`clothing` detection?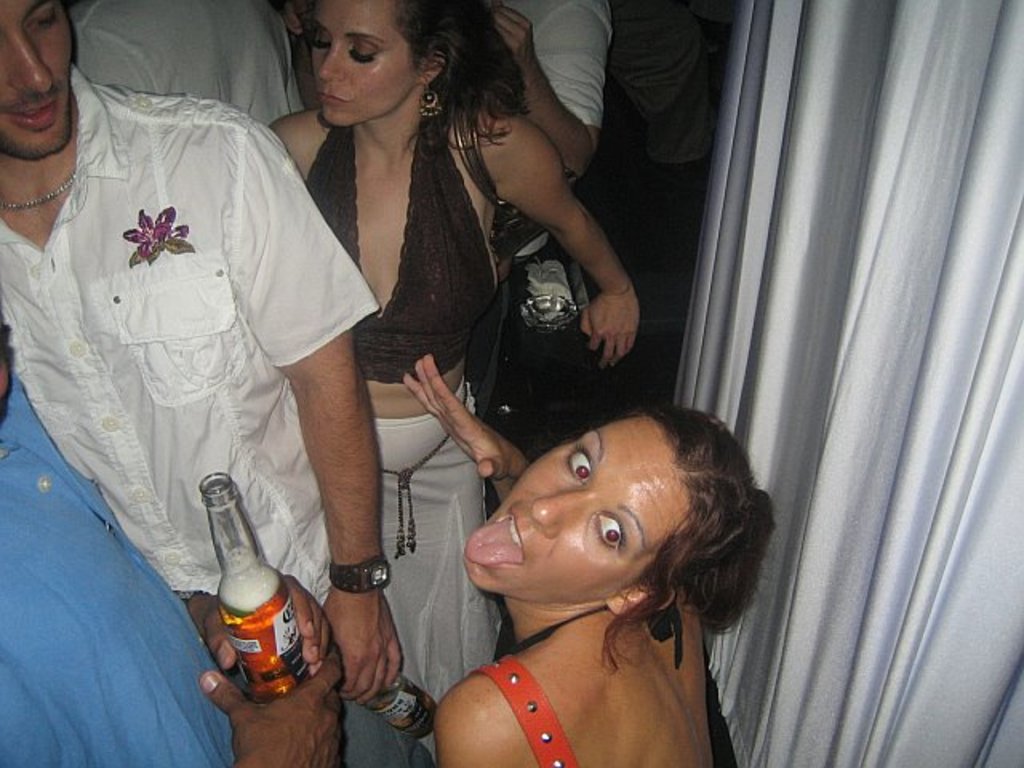
[x1=606, y1=0, x2=741, y2=168]
